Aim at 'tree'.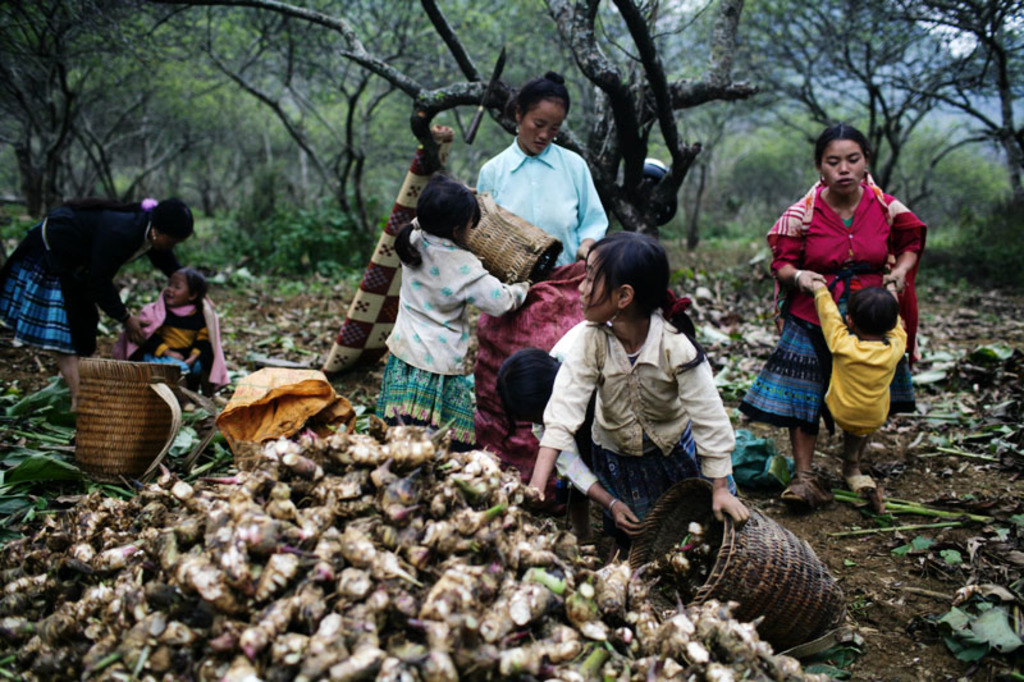
Aimed at [156,0,742,230].
